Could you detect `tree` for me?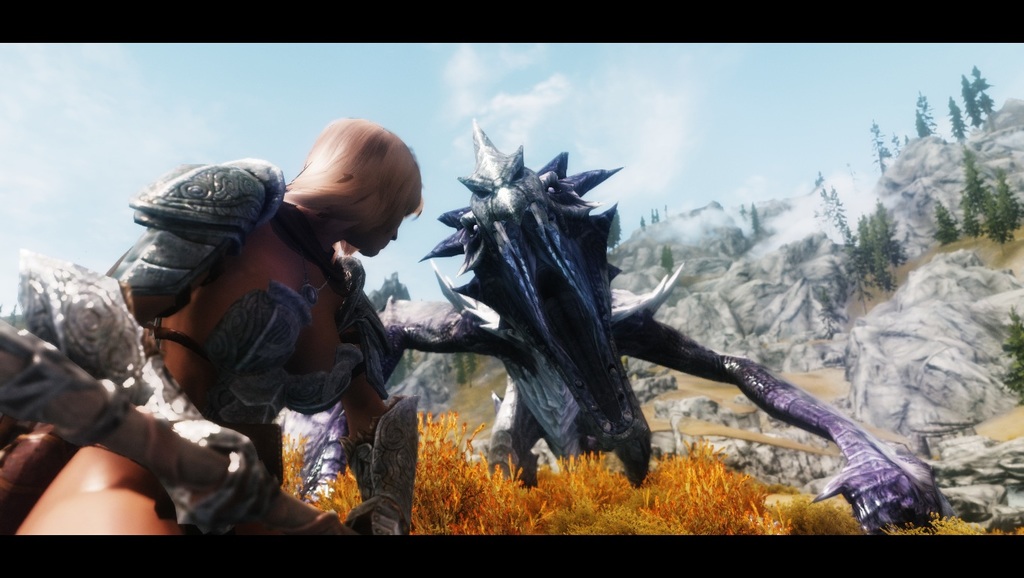
Detection result: bbox=(997, 308, 1023, 402).
